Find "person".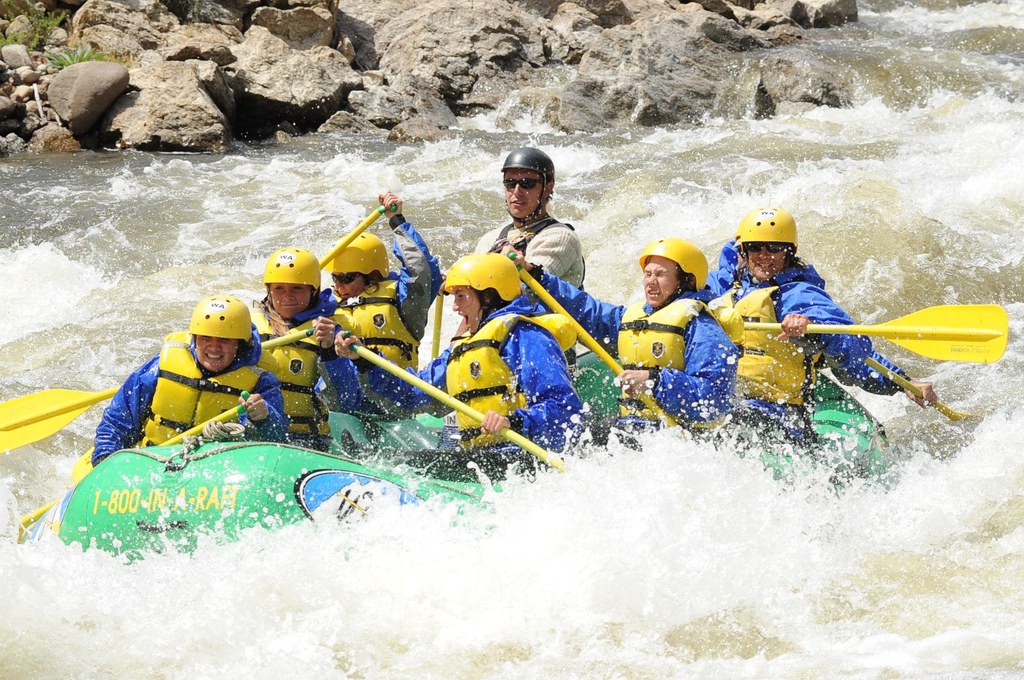
x1=503, y1=227, x2=740, y2=447.
